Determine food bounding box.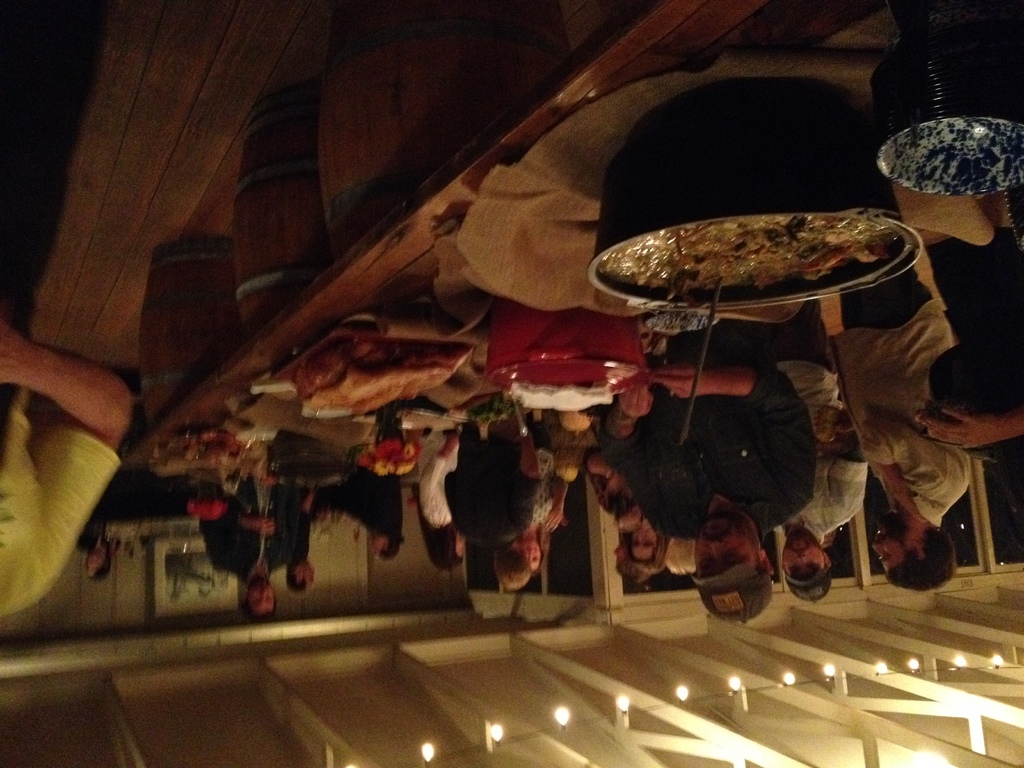
Determined: (left=588, top=198, right=932, bottom=314).
